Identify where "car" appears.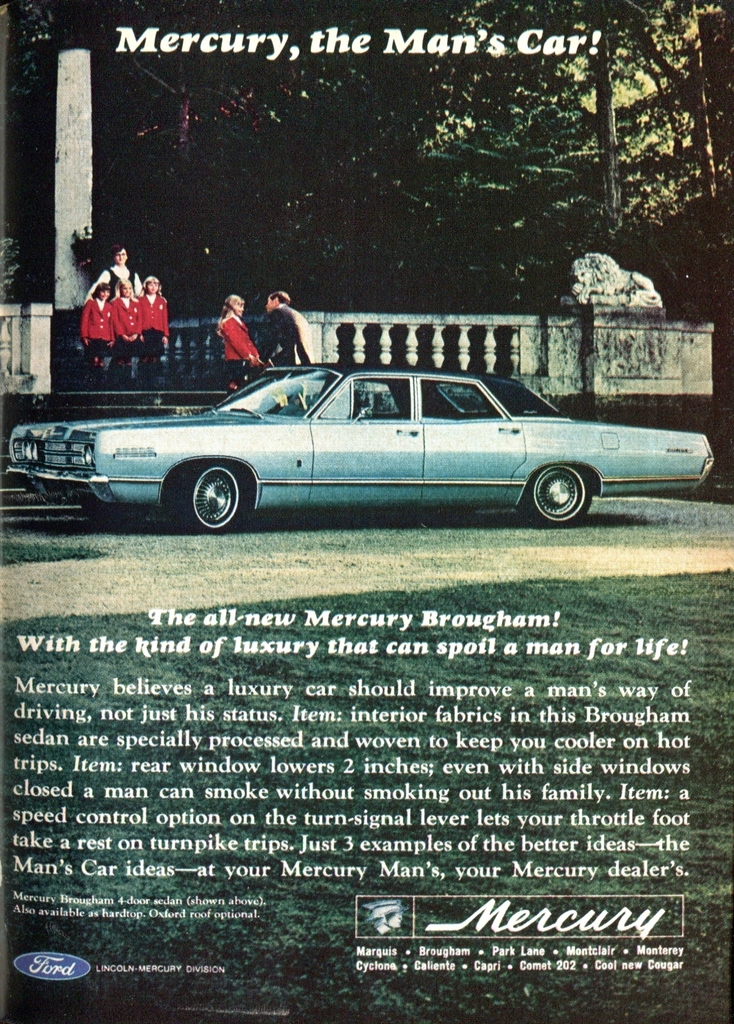
Appears at (6,358,713,533).
